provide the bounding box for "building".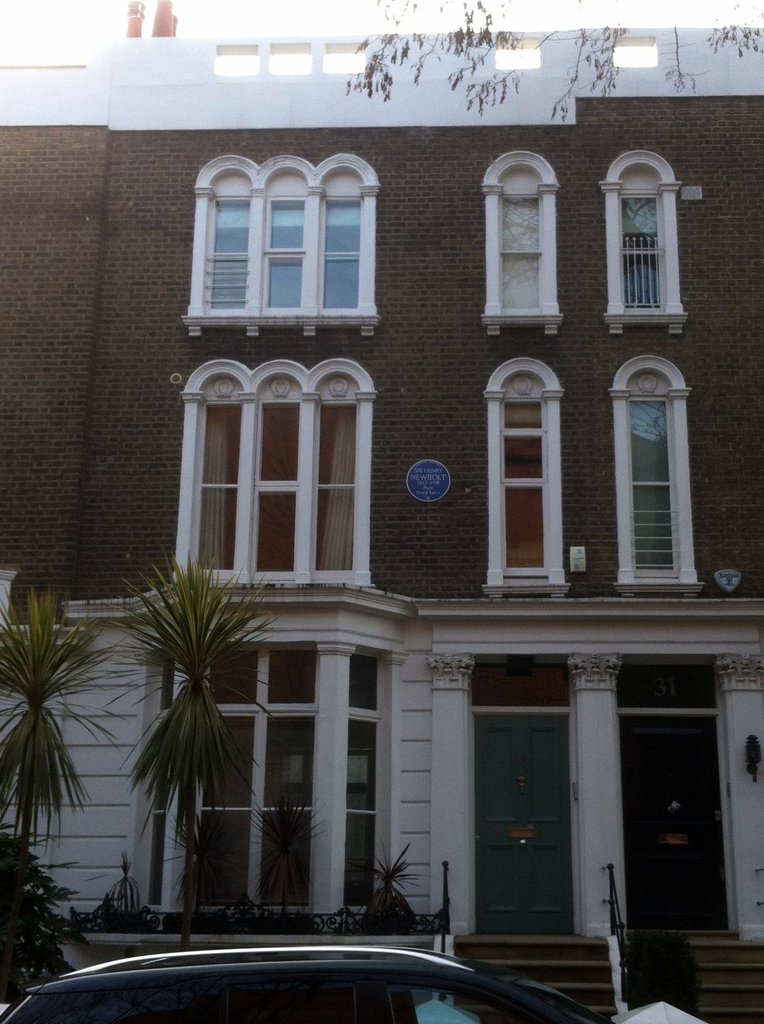
x1=0 y1=0 x2=763 y2=1023.
